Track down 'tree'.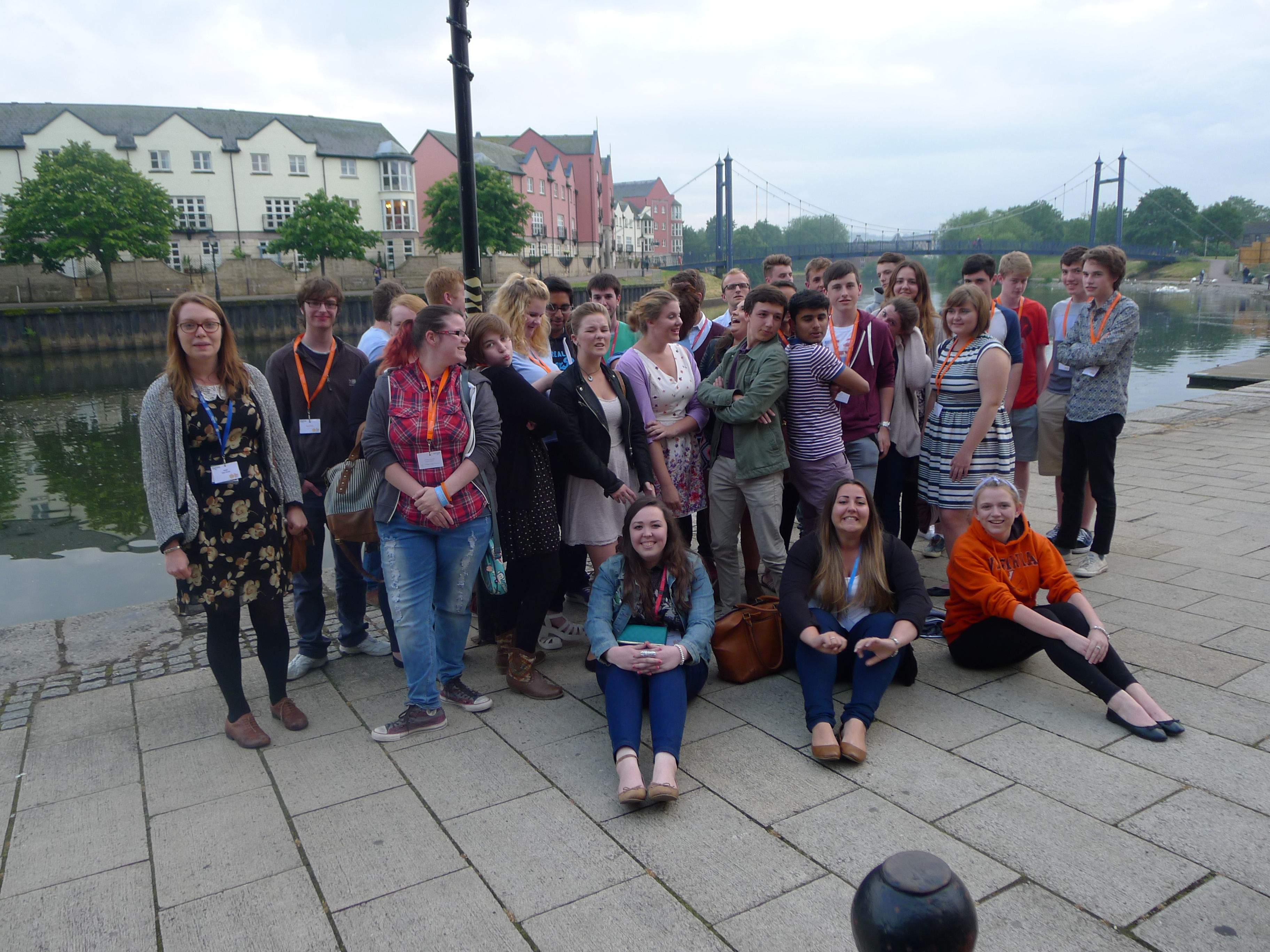
Tracked to 88 63 134 97.
